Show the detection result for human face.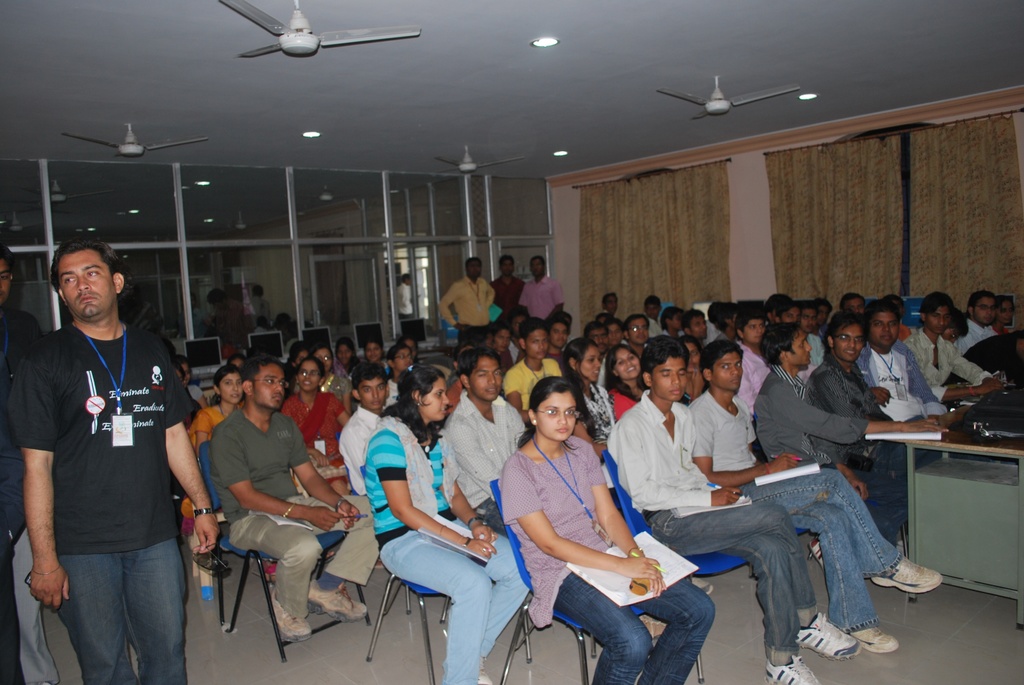
left=340, top=342, right=350, bottom=365.
